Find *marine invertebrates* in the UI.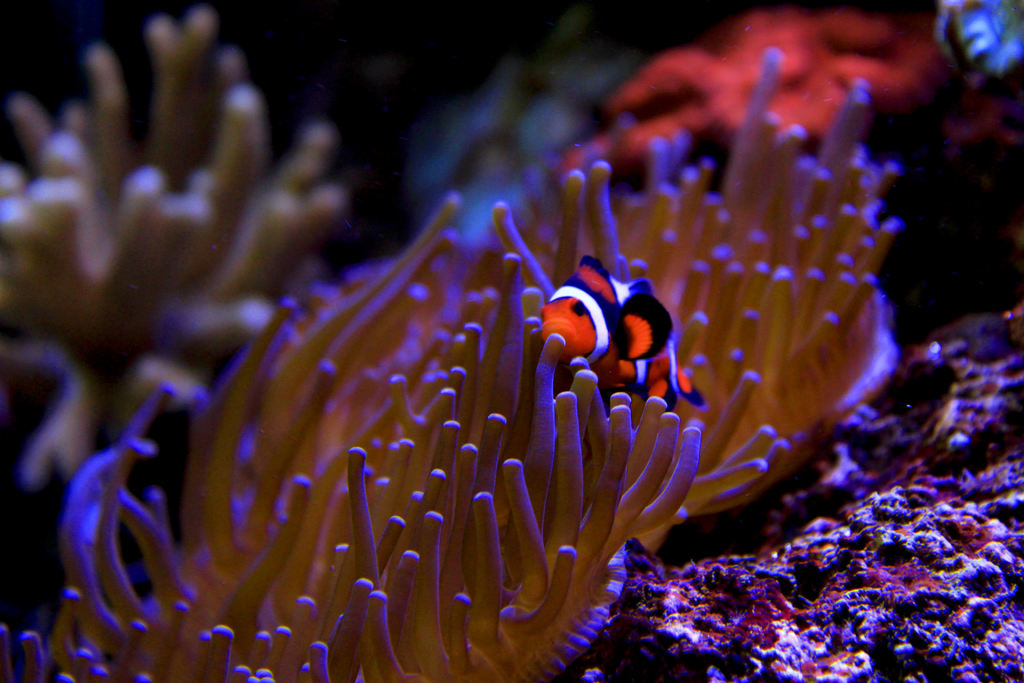
UI element at <box>545,2,981,254</box>.
